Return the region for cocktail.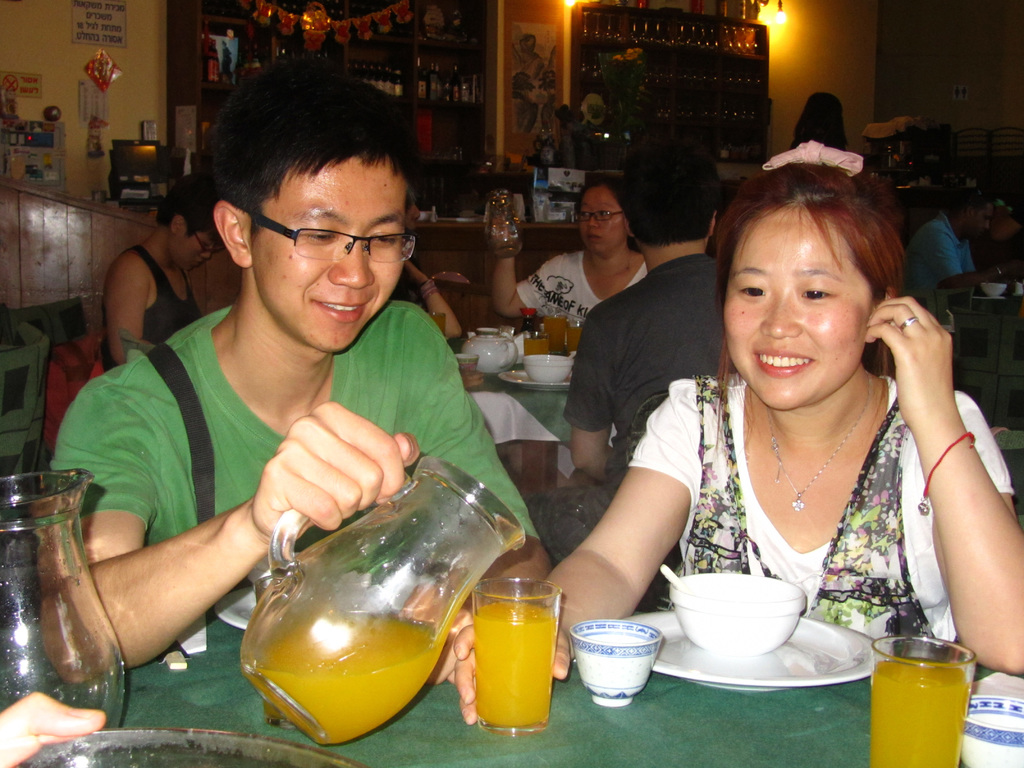
<bbox>867, 632, 977, 767</bbox>.
